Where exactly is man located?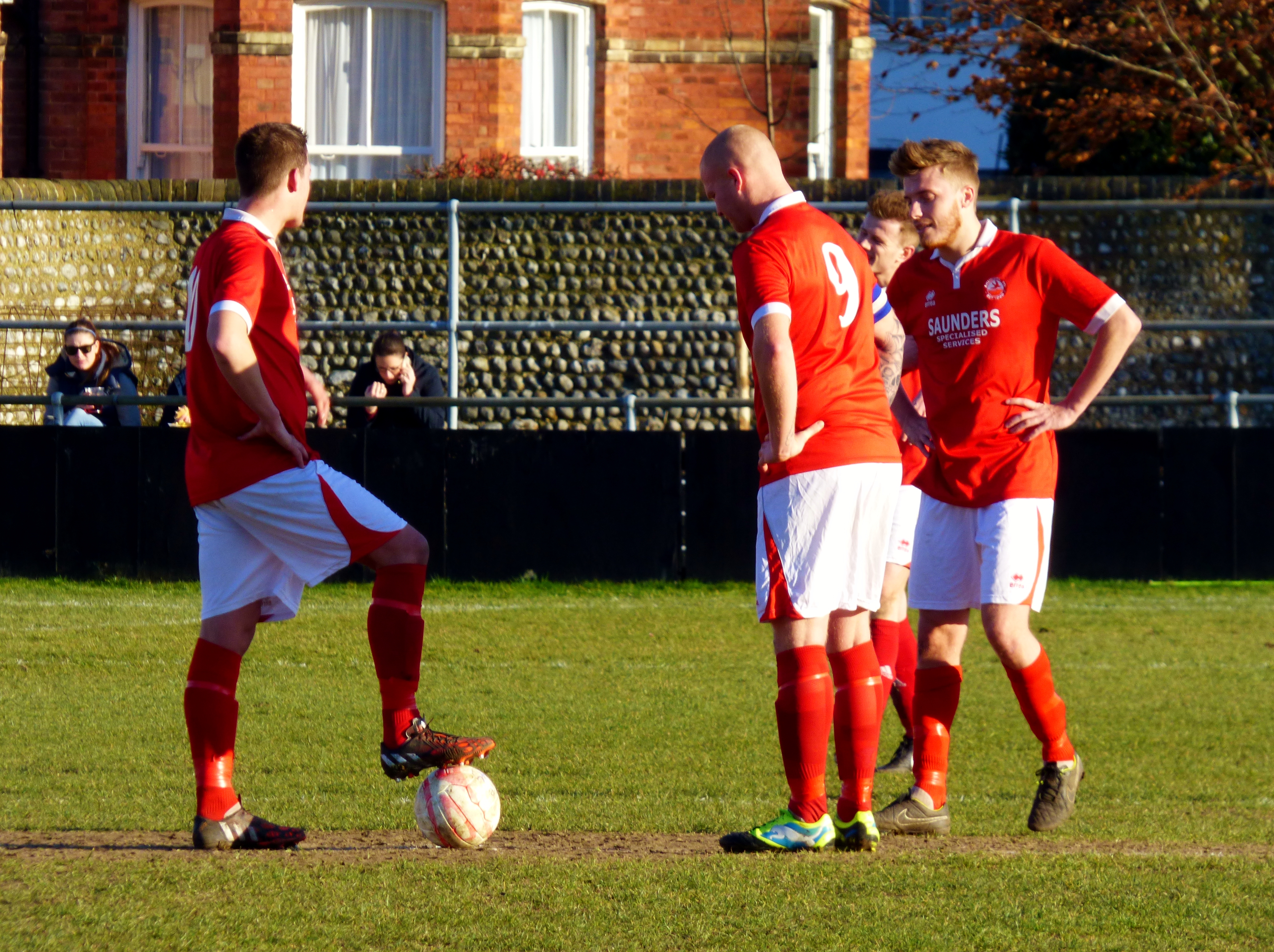
Its bounding box is bbox=[102, 100, 131, 124].
